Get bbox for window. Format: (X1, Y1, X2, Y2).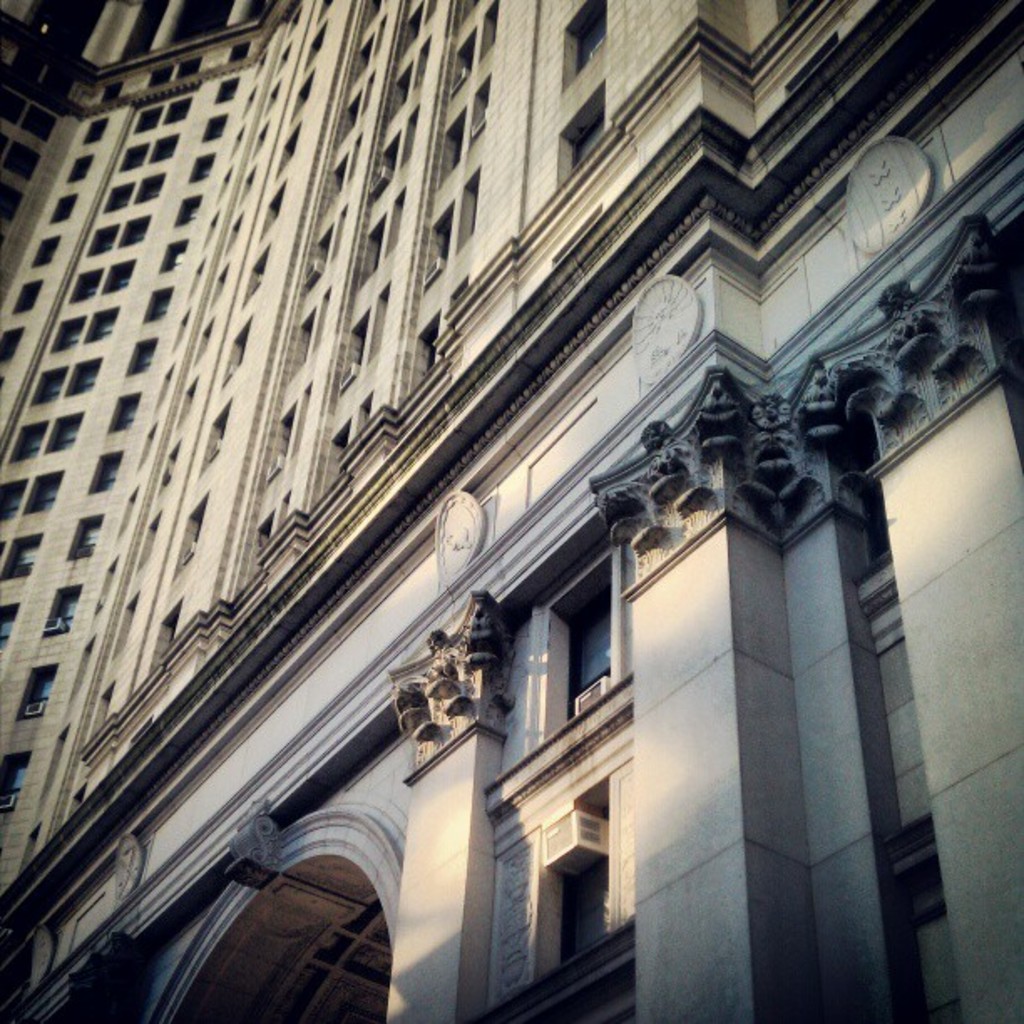
(25, 470, 60, 507).
